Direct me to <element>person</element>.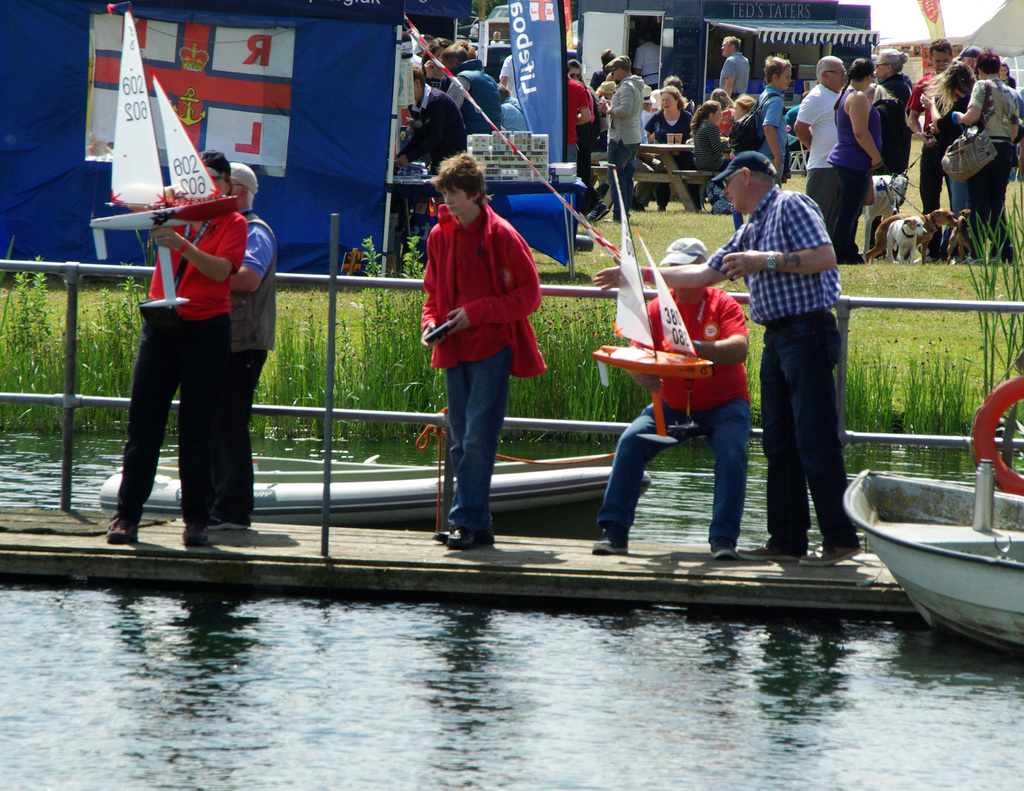
Direction: 758:58:795:179.
